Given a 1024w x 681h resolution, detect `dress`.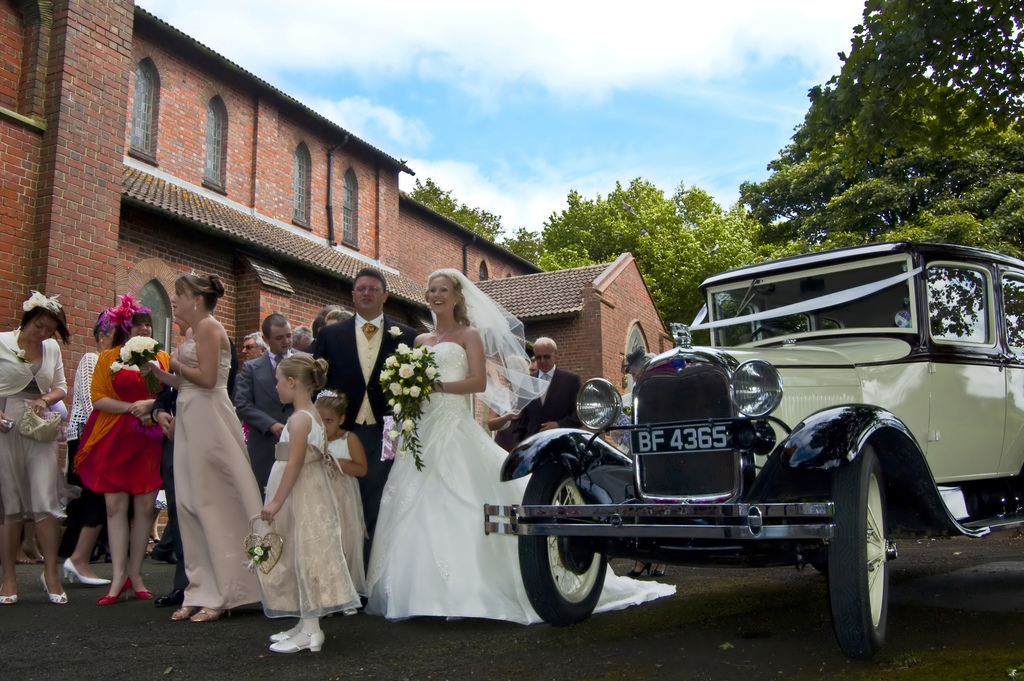
<box>75,343,181,493</box>.
